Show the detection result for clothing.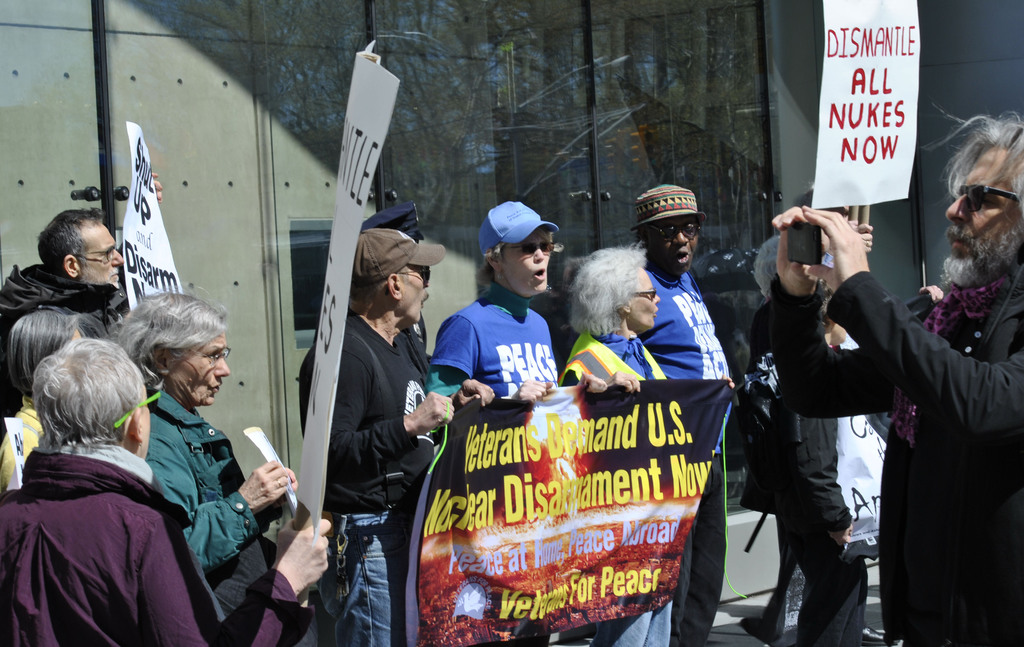
rect(640, 270, 725, 646).
